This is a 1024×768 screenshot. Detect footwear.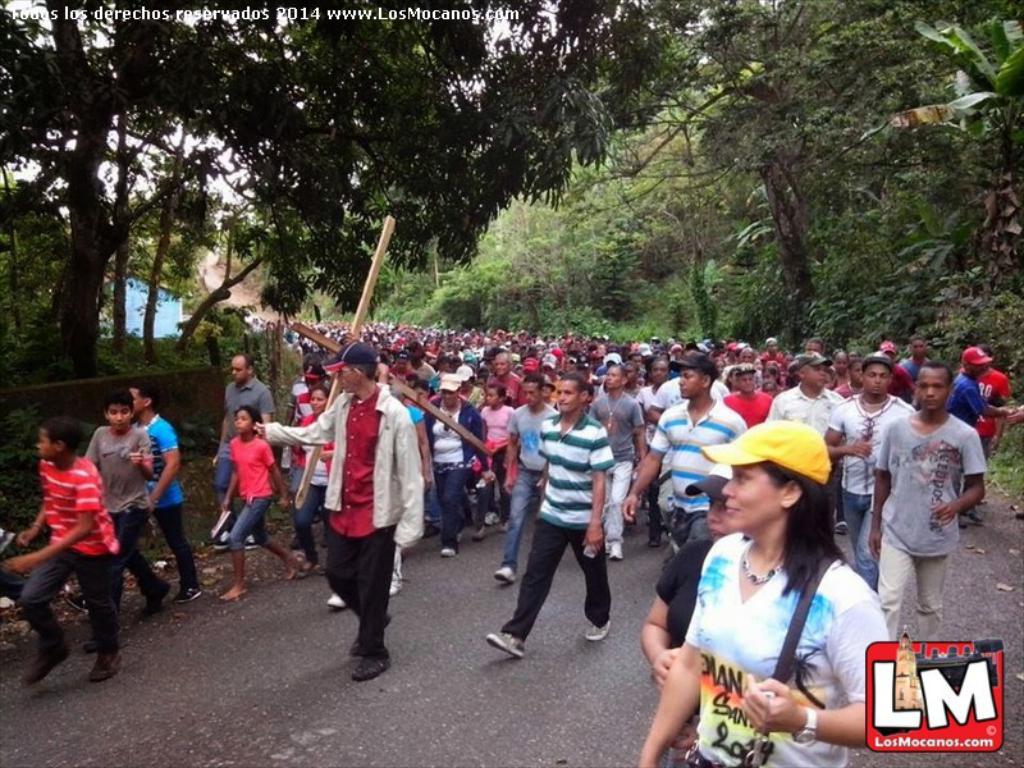
(383,576,403,598).
